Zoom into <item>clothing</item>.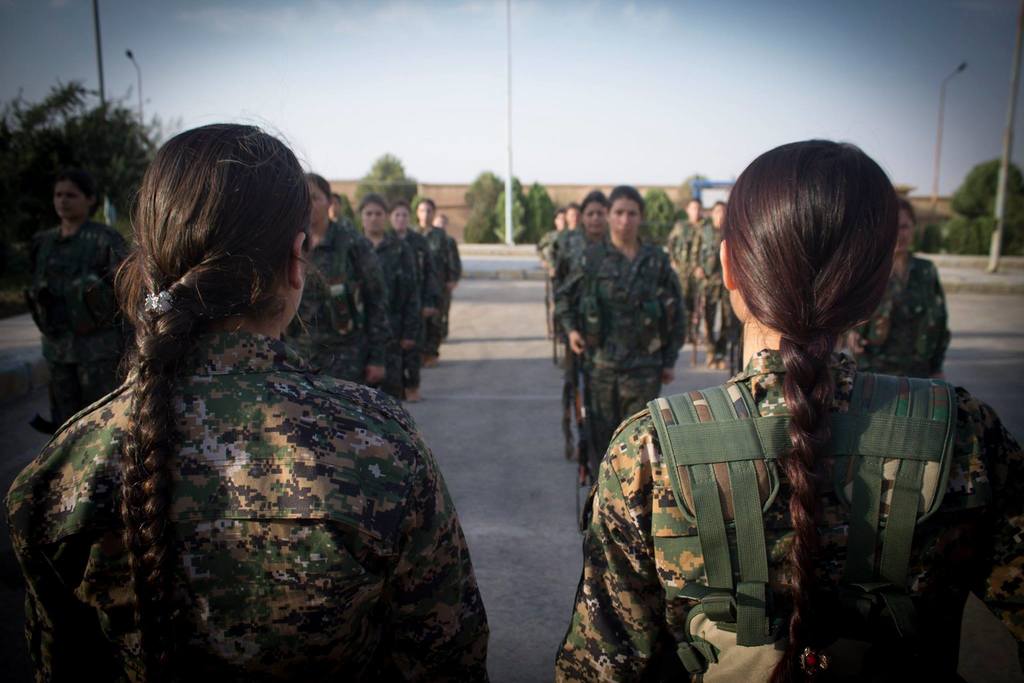
Zoom target: 29, 220, 134, 428.
